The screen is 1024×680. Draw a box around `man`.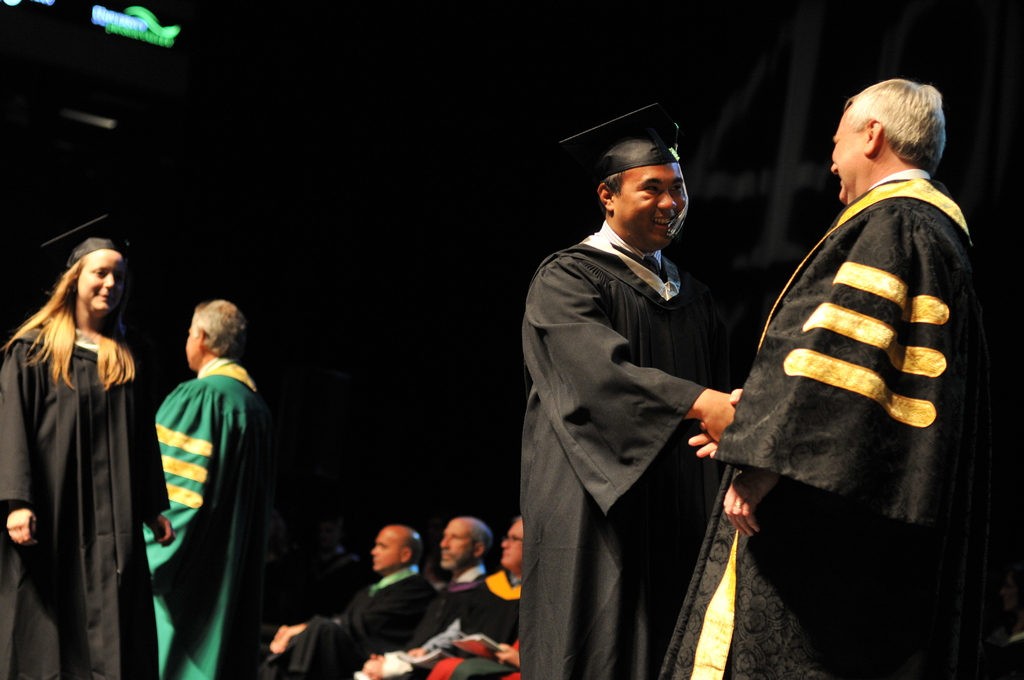
box(122, 309, 258, 673).
